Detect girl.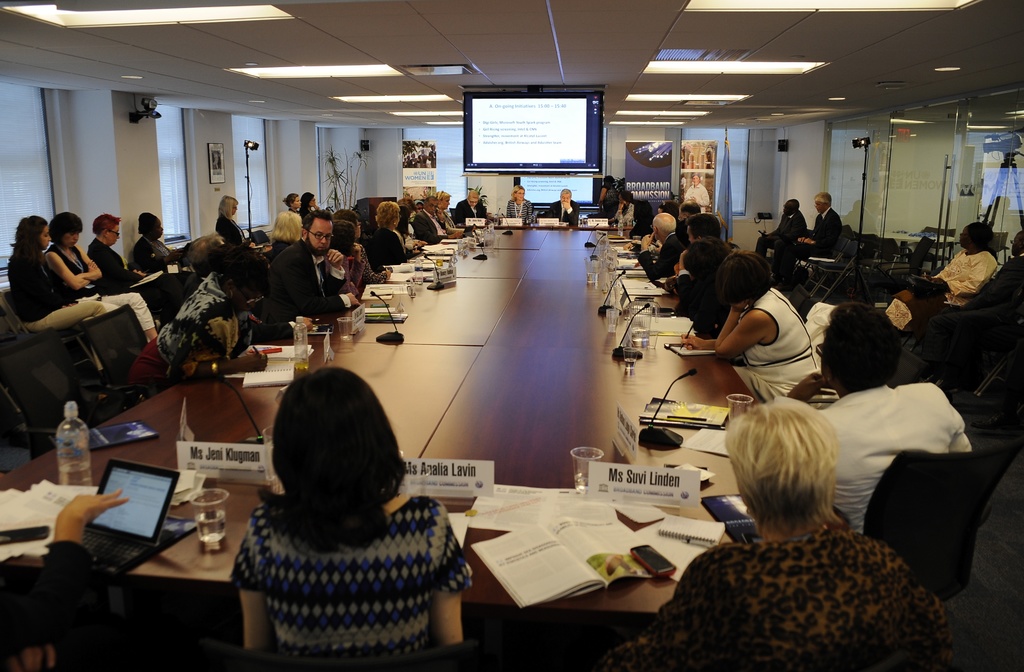
Detected at x1=598, y1=173, x2=614, y2=212.
